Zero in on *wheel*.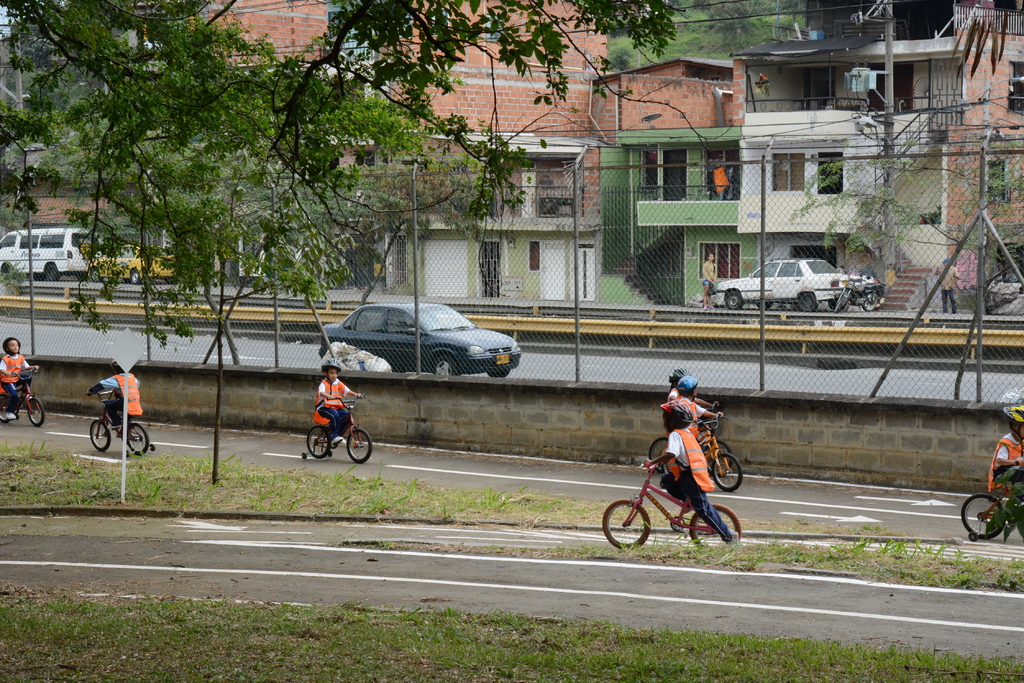
Zeroed in: (152,442,156,451).
